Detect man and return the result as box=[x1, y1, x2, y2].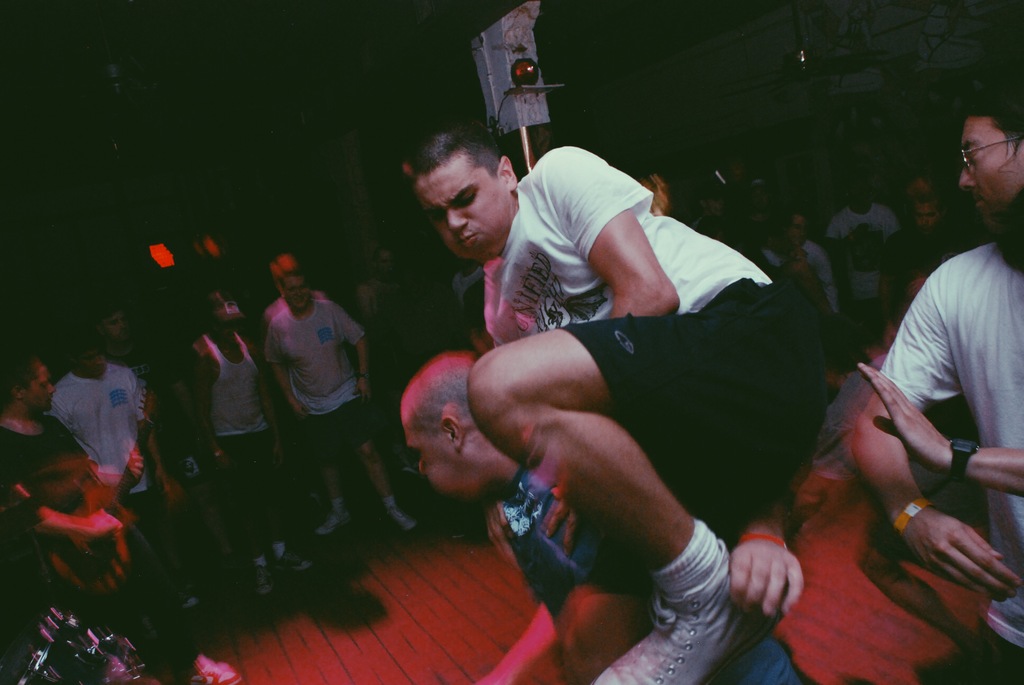
box=[852, 62, 1023, 684].
